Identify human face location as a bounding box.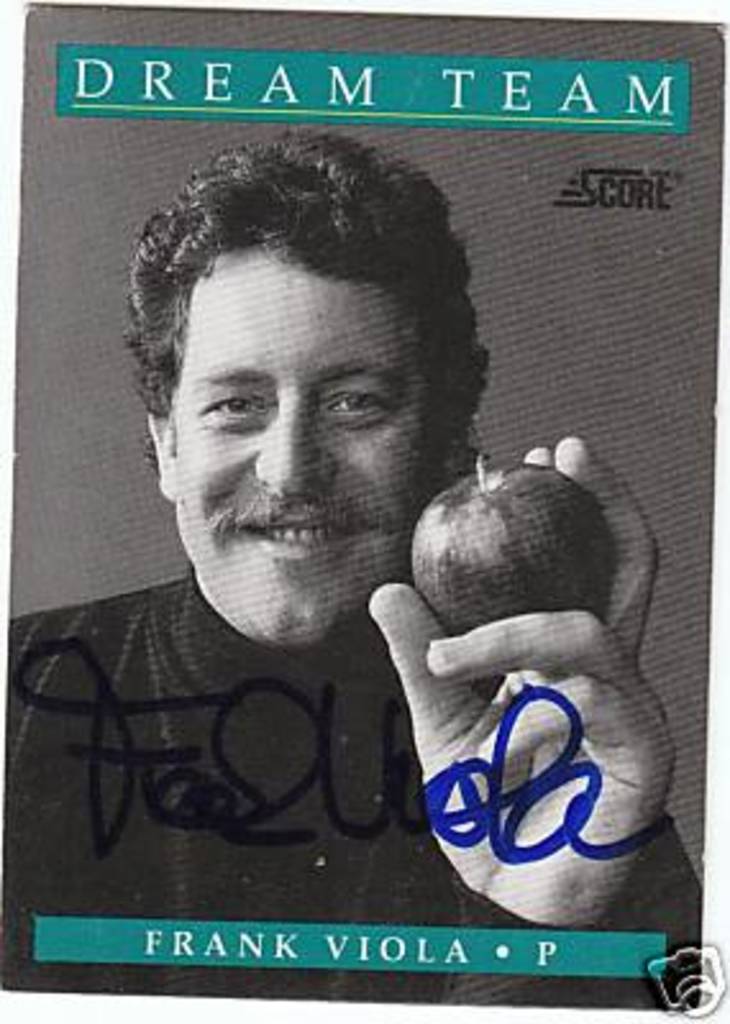
{"left": 174, "top": 248, "right": 423, "bottom": 645}.
